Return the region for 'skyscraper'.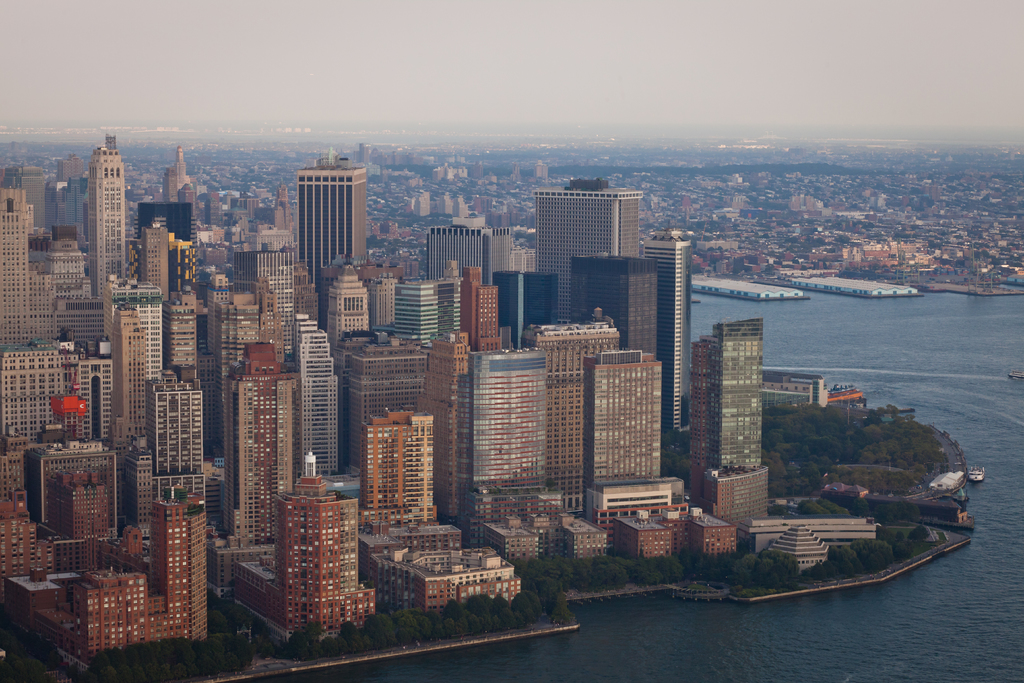
bbox=[280, 452, 376, 637].
